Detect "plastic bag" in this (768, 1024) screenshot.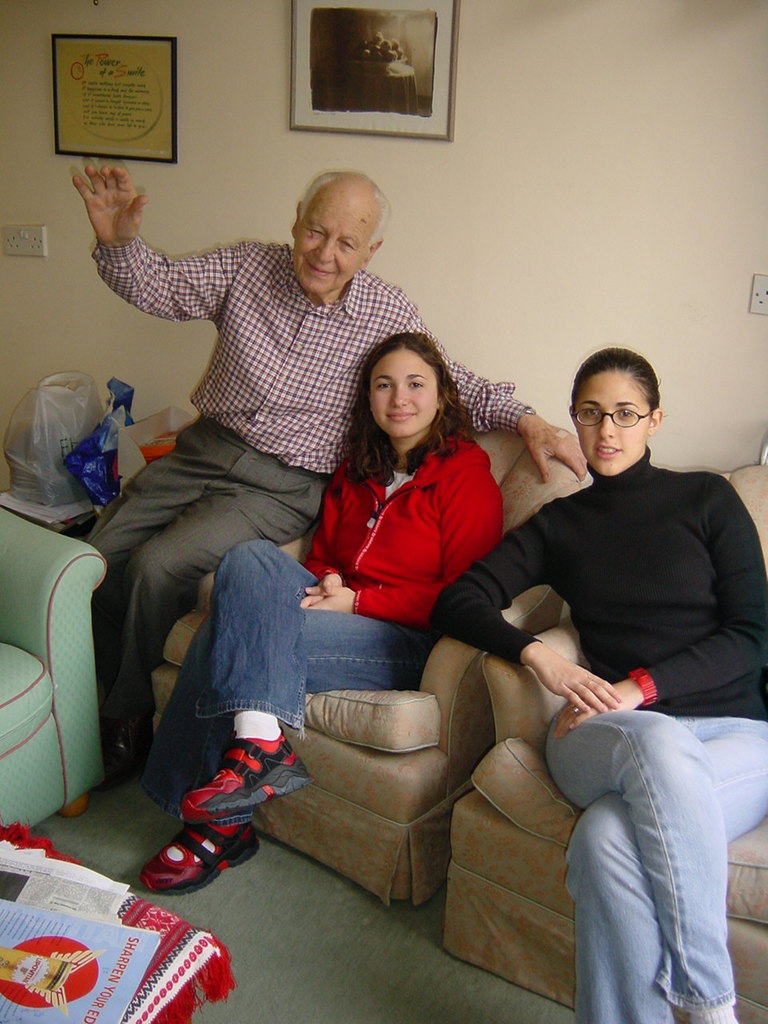
Detection: <region>0, 369, 100, 508</region>.
